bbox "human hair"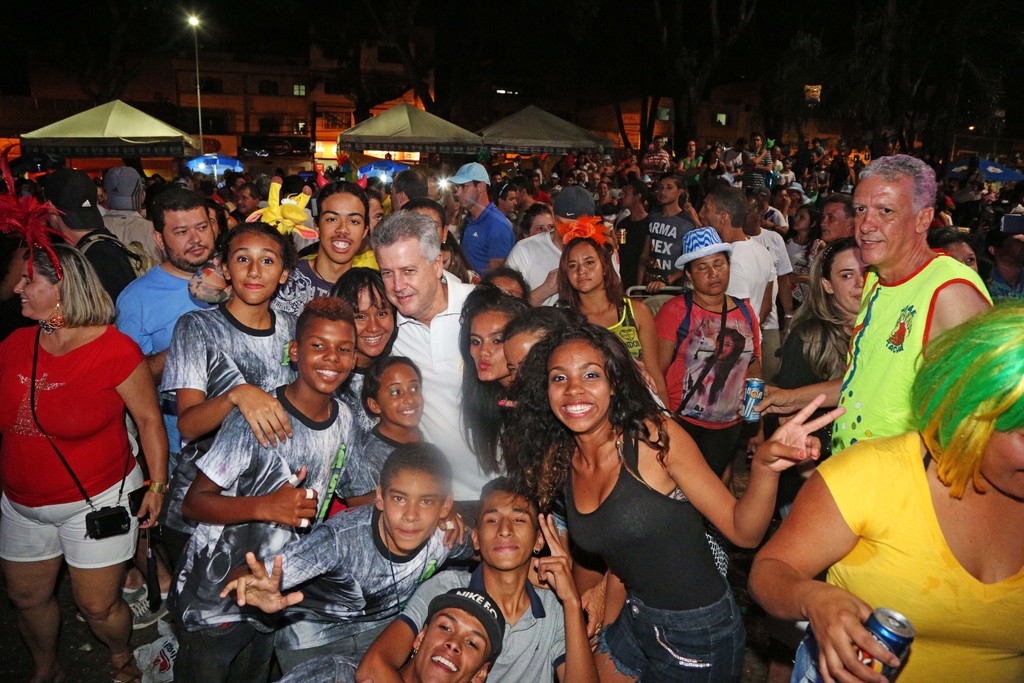
(x1=454, y1=284, x2=532, y2=473)
